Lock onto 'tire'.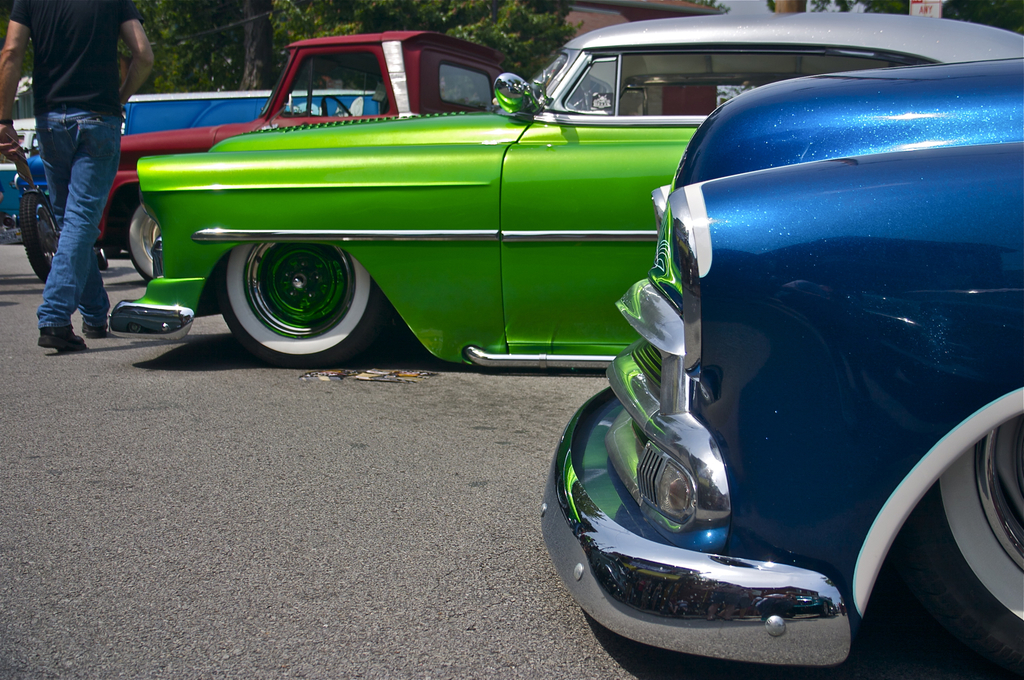
Locked: (20,192,60,284).
